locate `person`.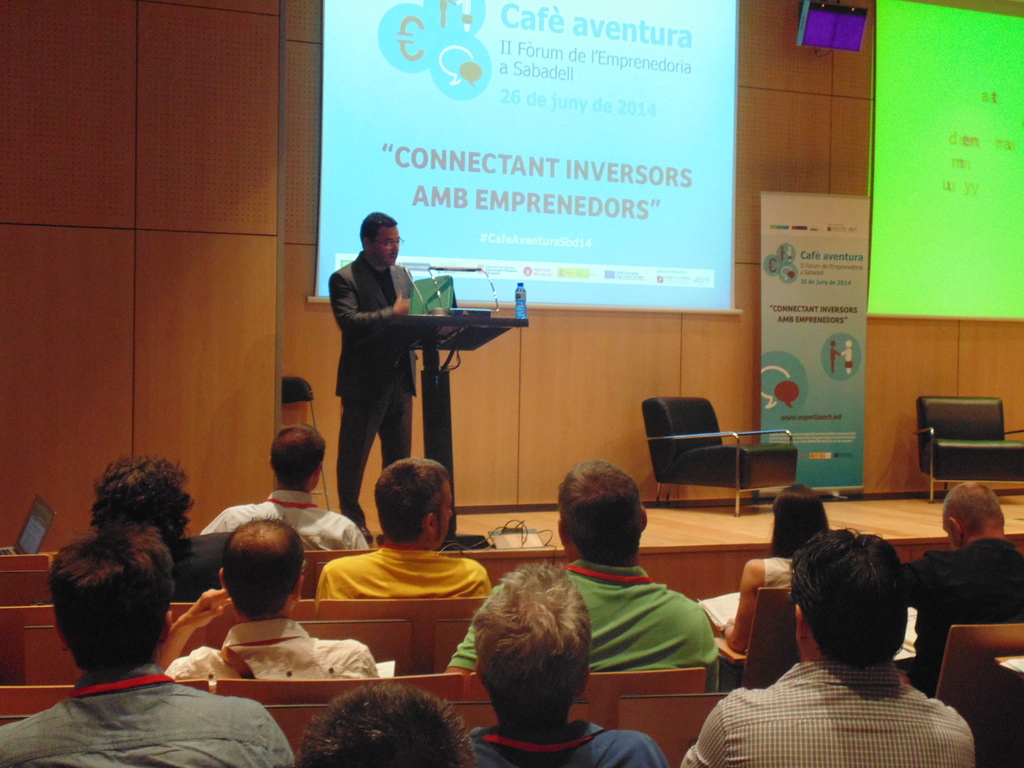
Bounding box: region(680, 527, 973, 767).
